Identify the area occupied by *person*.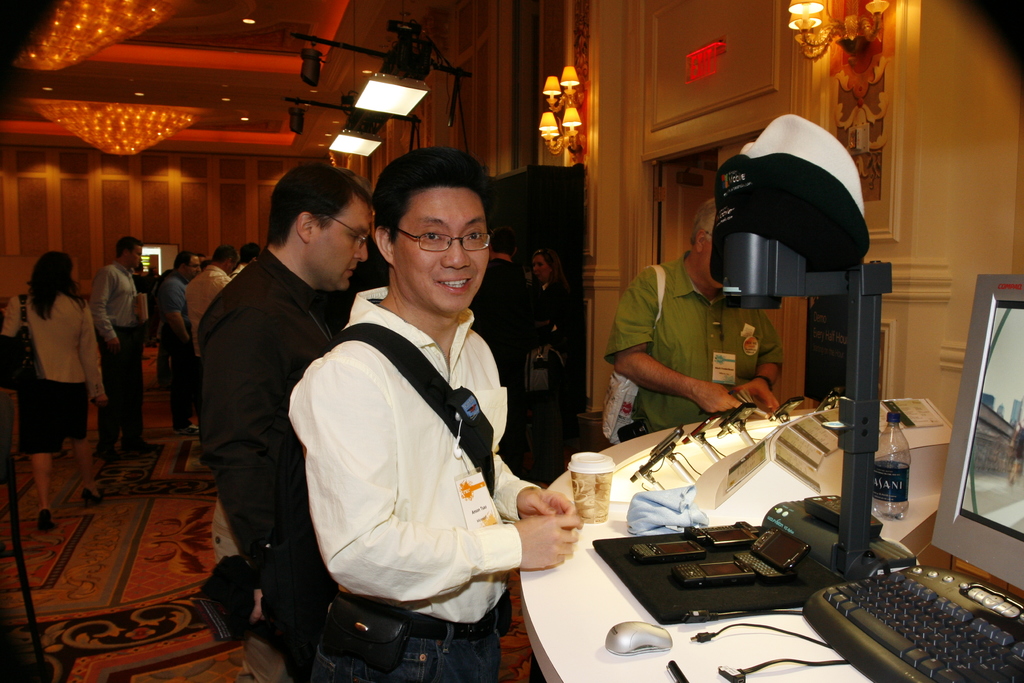
Area: left=95, top=240, right=148, bottom=452.
